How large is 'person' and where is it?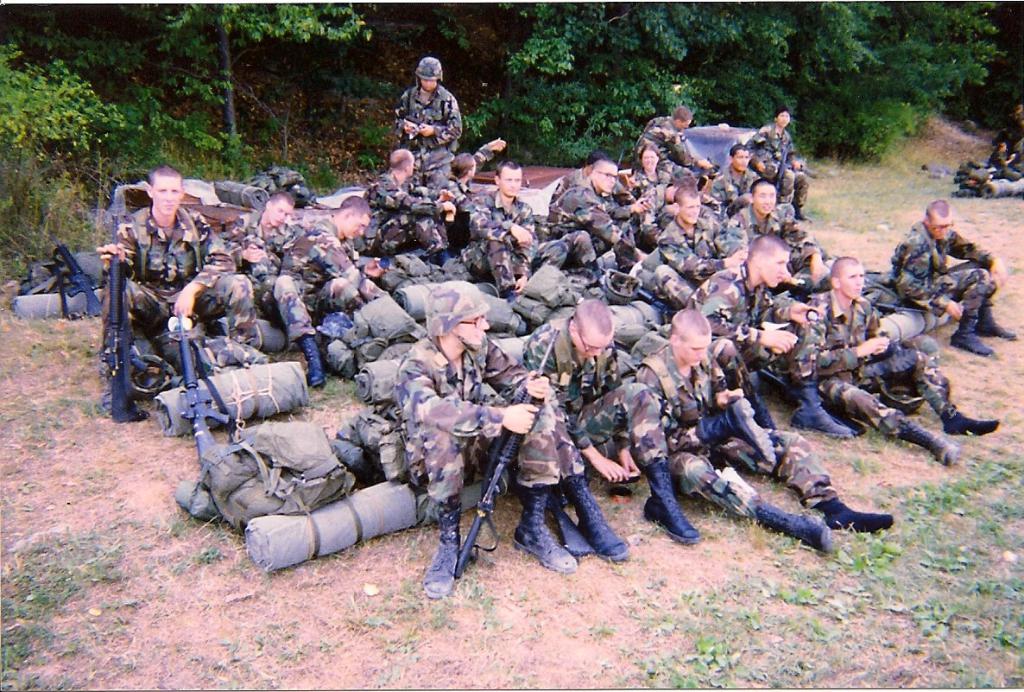
Bounding box: detection(104, 162, 258, 412).
